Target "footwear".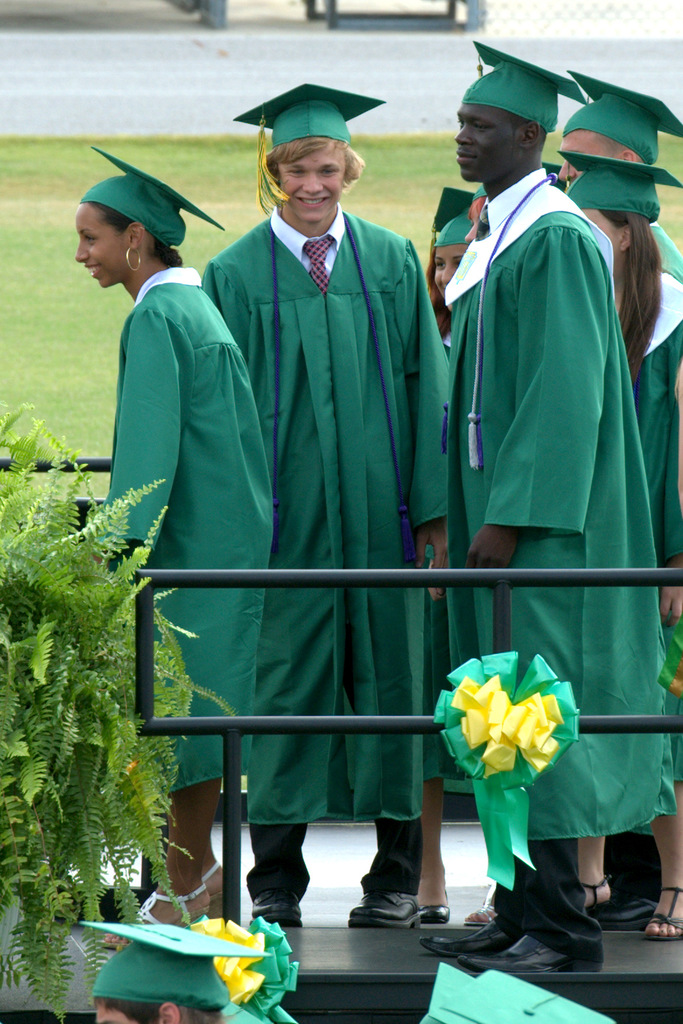
Target region: 355:881:440:944.
